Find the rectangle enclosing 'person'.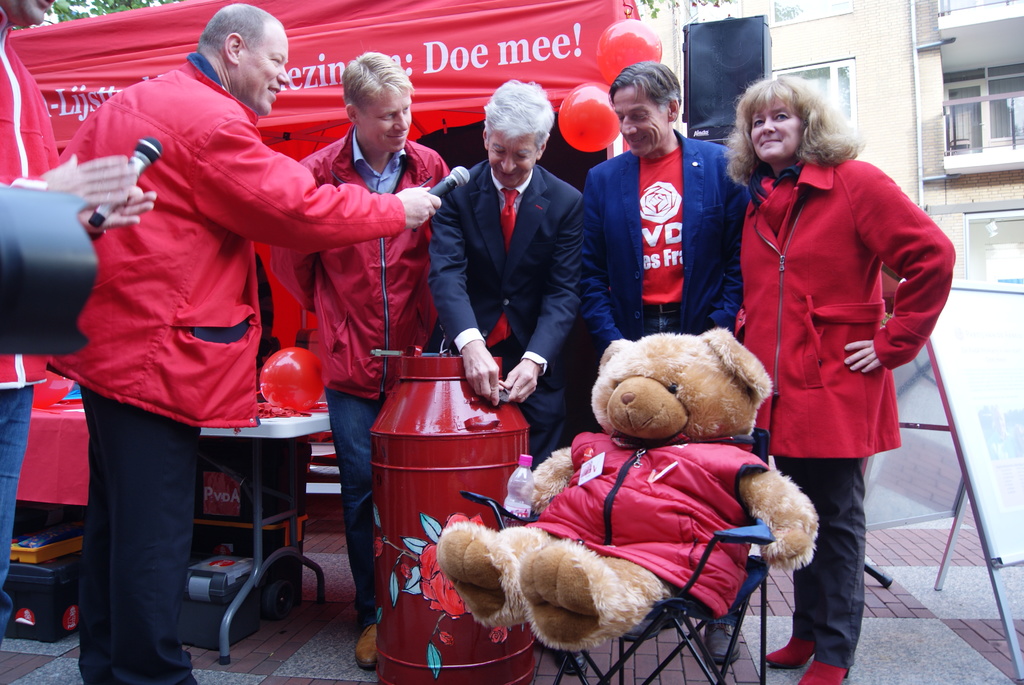
(left=59, top=0, right=450, bottom=684).
